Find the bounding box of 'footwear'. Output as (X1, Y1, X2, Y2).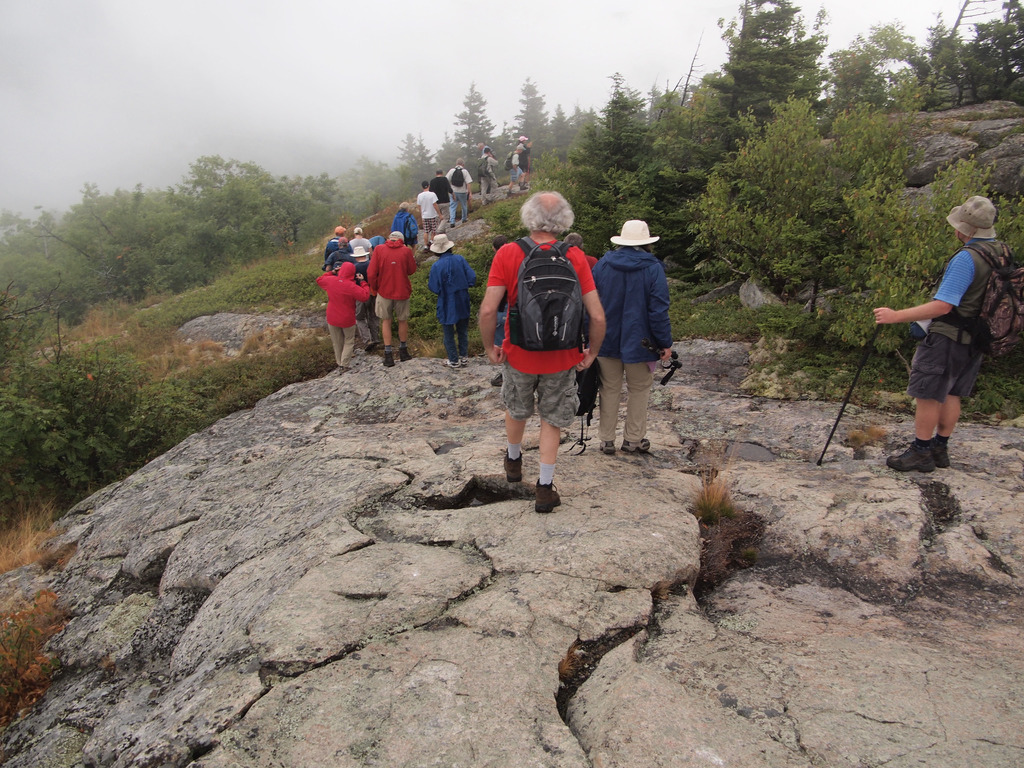
(382, 354, 397, 369).
